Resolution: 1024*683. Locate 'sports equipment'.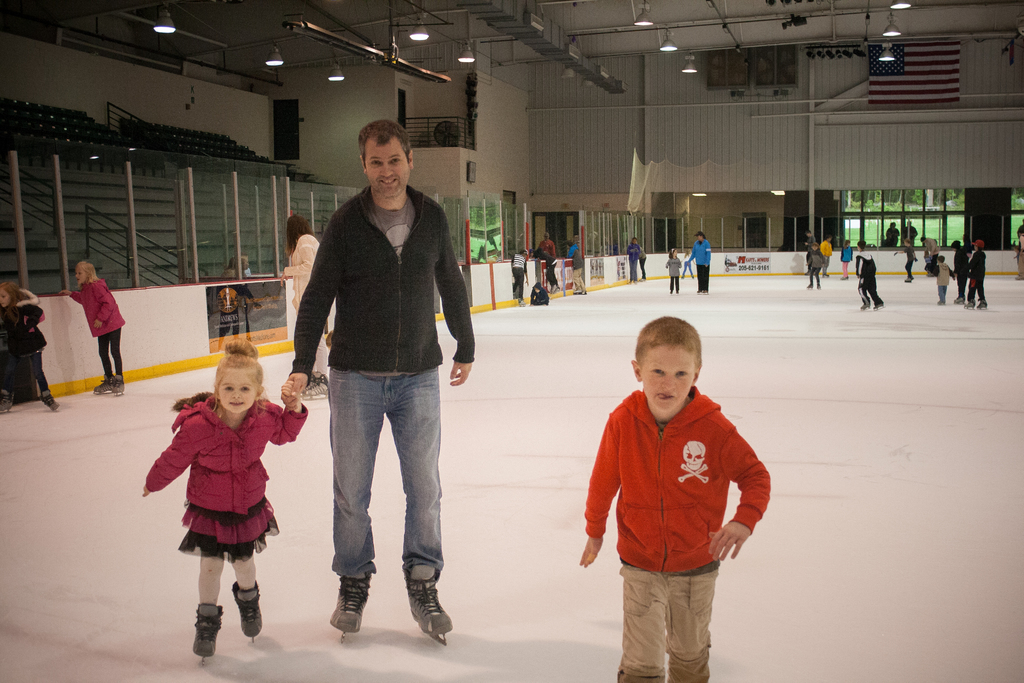
locate(822, 273, 829, 278).
